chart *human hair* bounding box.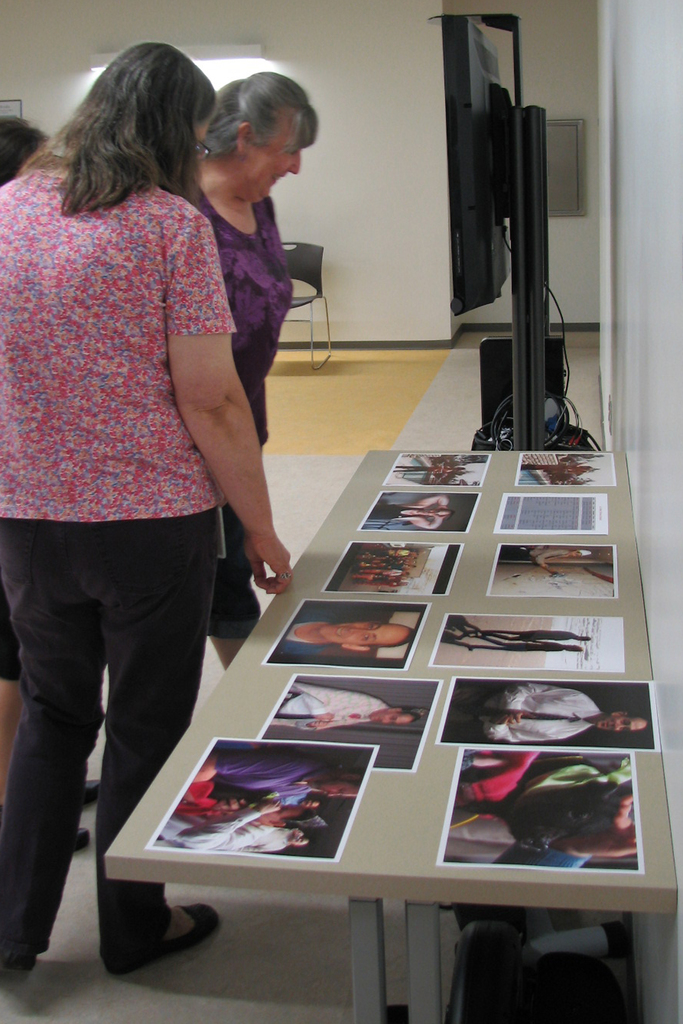
Charted: left=201, top=73, right=323, bottom=160.
